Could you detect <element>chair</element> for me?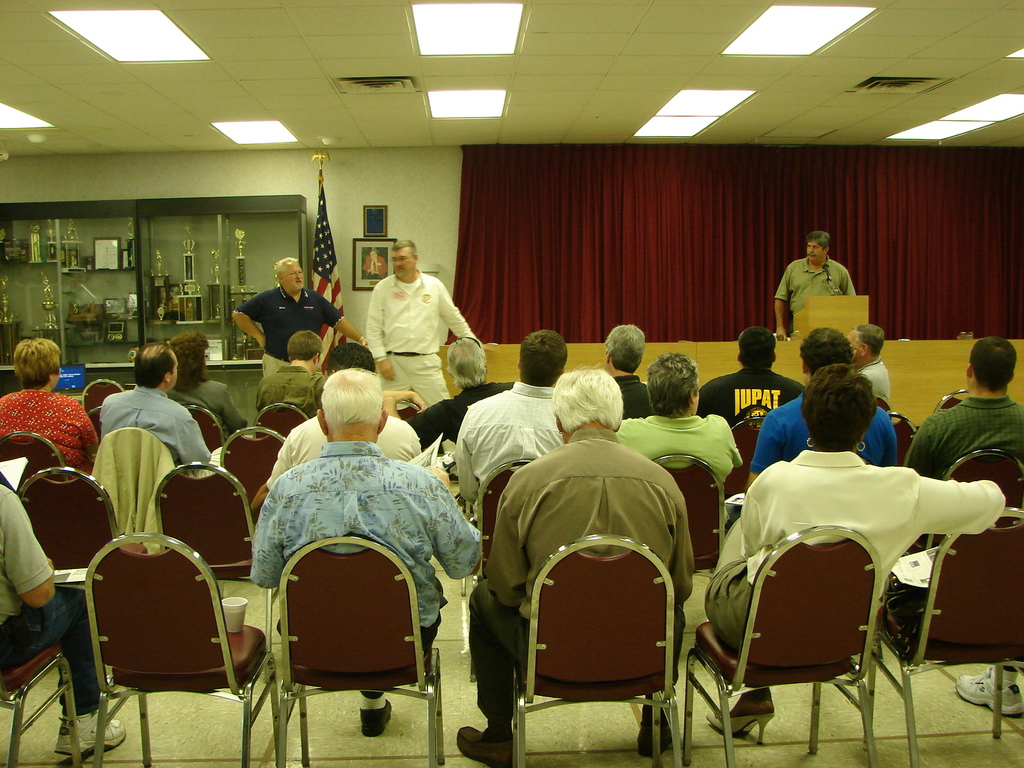
Detection result: (left=944, top=449, right=1023, bottom=528).
